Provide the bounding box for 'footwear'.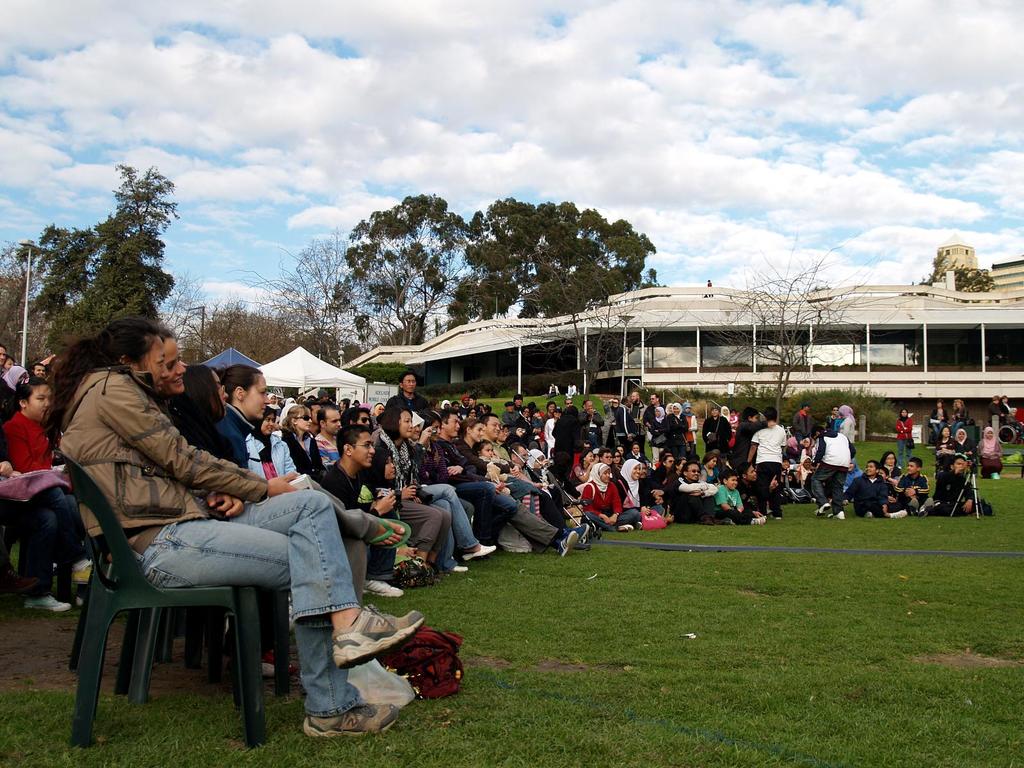
365, 519, 411, 556.
